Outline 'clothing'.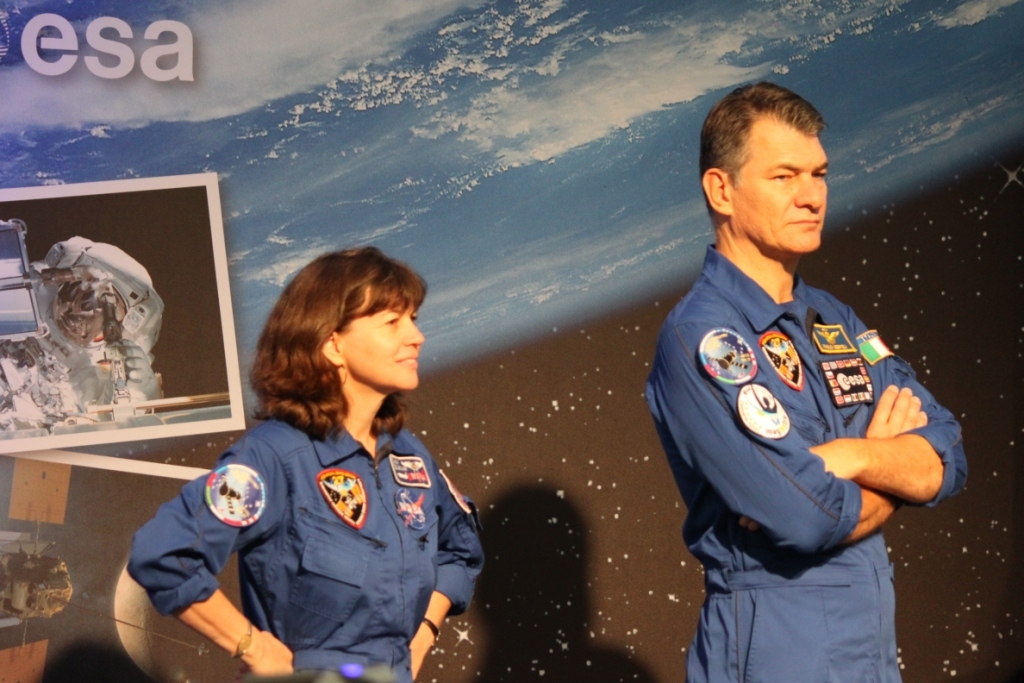
Outline: 156,359,482,672.
